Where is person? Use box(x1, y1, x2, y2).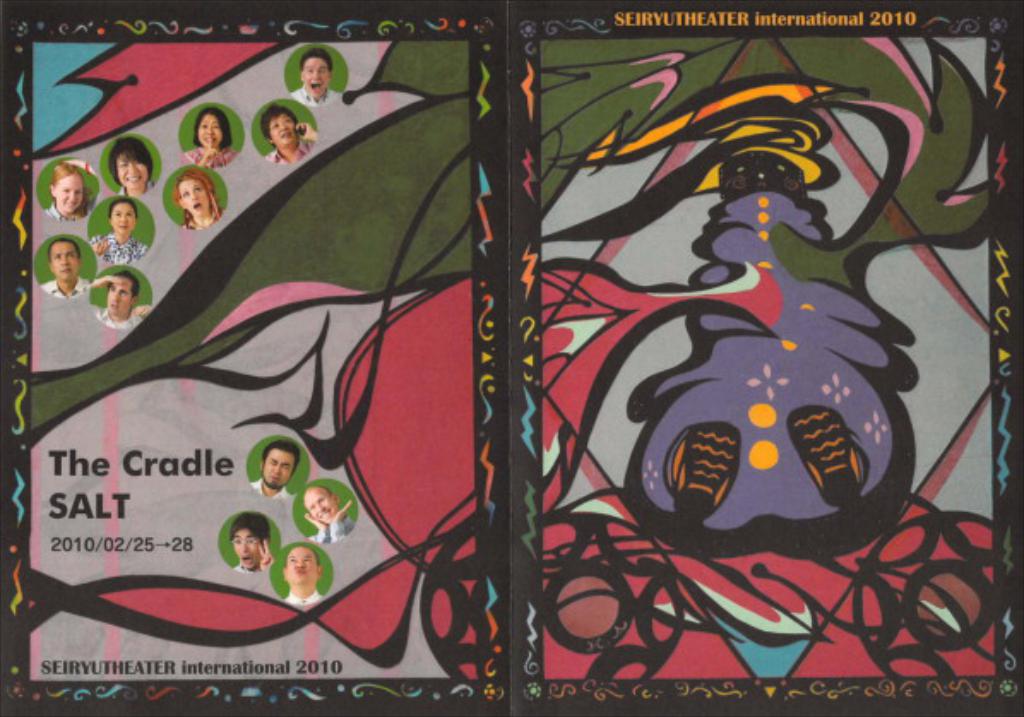
box(247, 440, 300, 496).
